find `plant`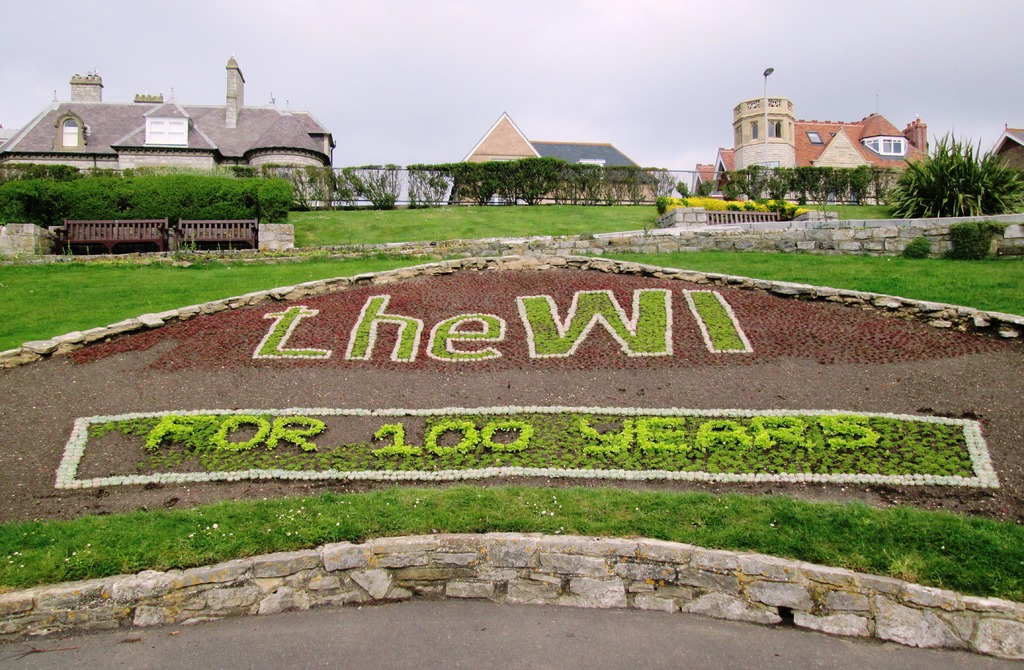
crop(804, 194, 900, 224)
